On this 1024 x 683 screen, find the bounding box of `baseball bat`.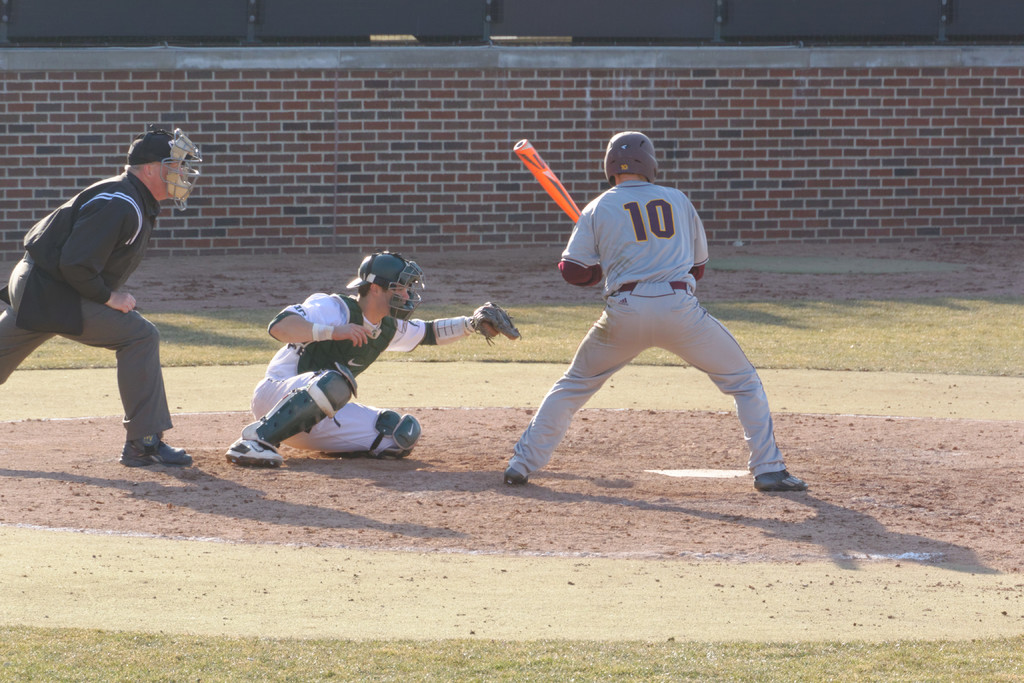
Bounding box: (506,138,586,230).
